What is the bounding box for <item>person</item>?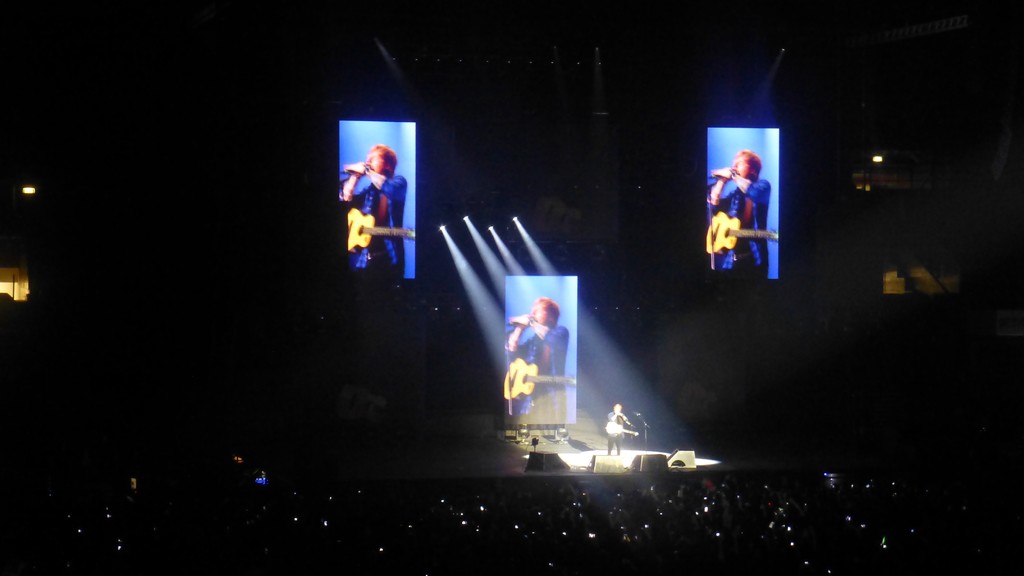
(505, 297, 569, 427).
